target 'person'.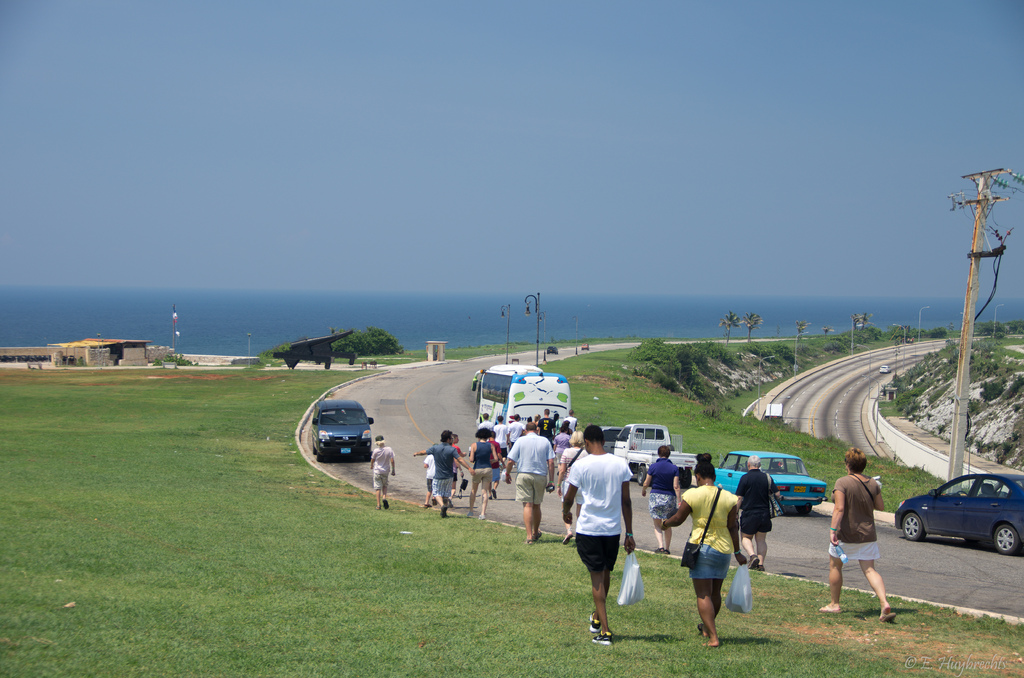
Target region: (534,415,541,423).
